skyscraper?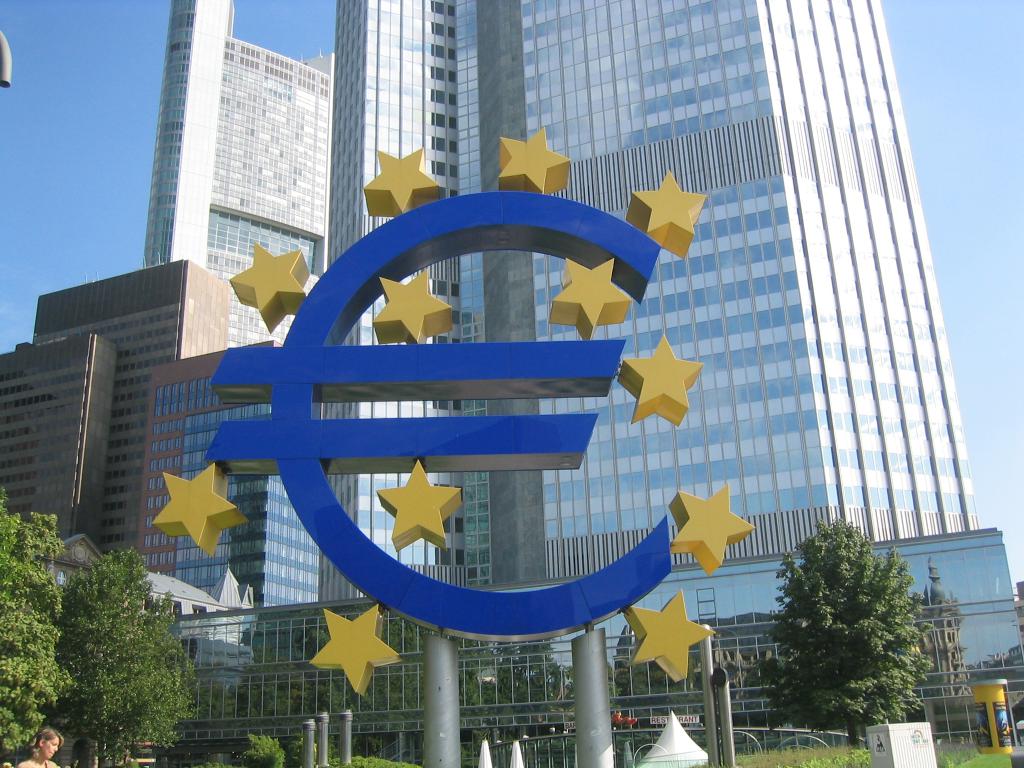
x1=29 y1=232 x2=175 y2=601
